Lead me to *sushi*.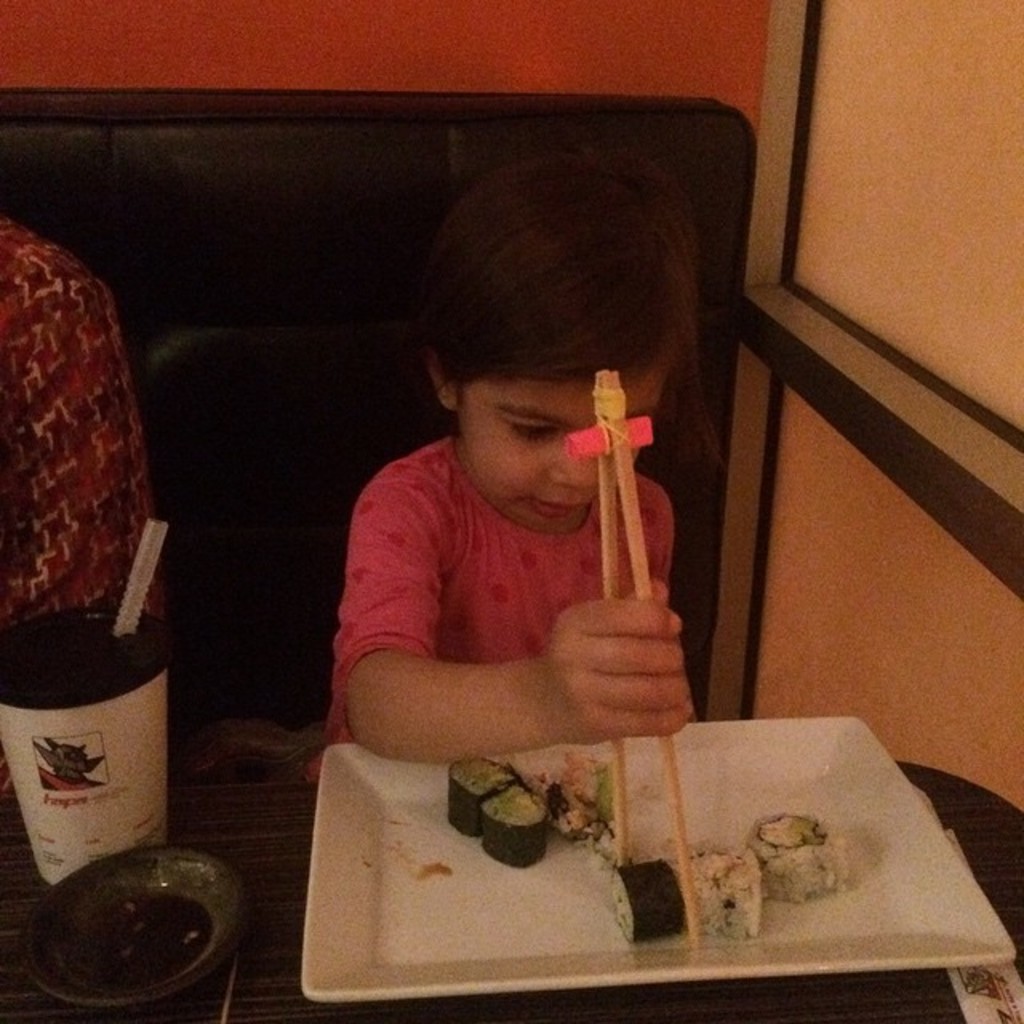
Lead to {"left": 608, "top": 845, "right": 694, "bottom": 931}.
